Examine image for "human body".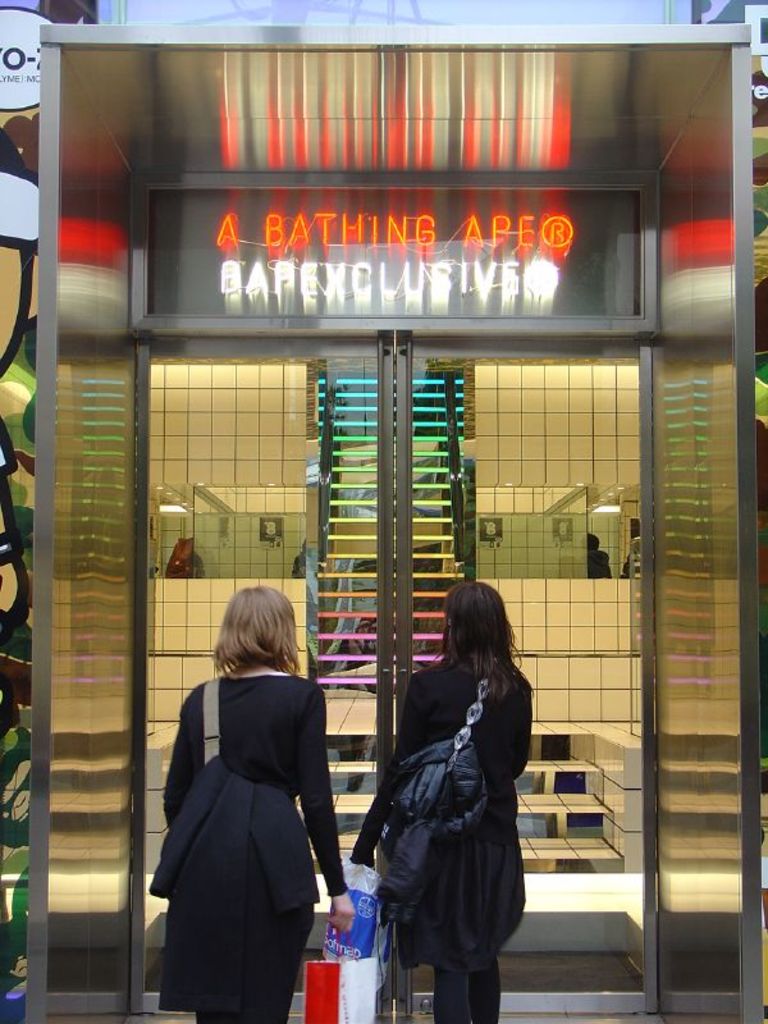
Examination result: 161/666/356/1023.
